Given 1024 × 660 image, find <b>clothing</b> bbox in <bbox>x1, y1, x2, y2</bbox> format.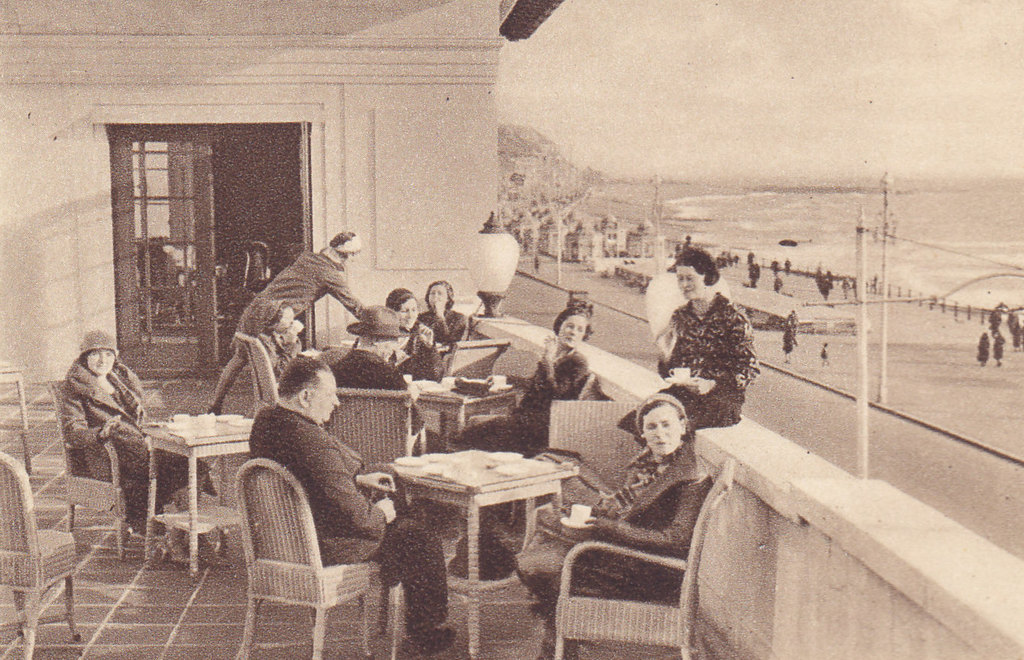
<bbox>440, 310, 464, 341</bbox>.
